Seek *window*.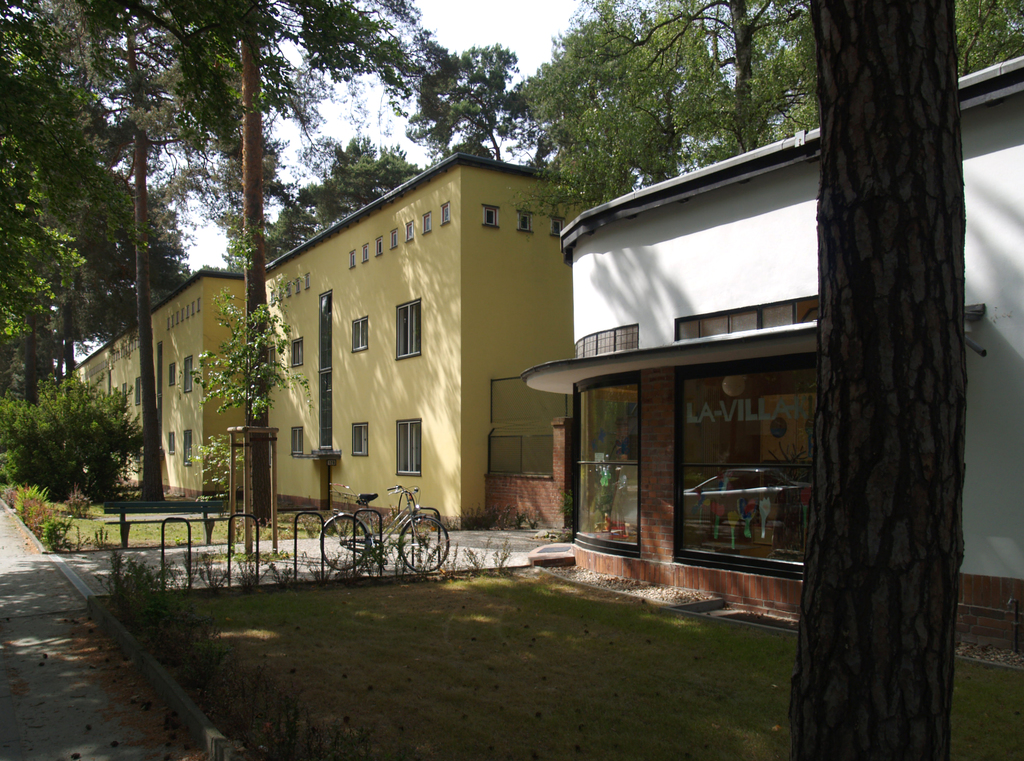
168,432,175,455.
